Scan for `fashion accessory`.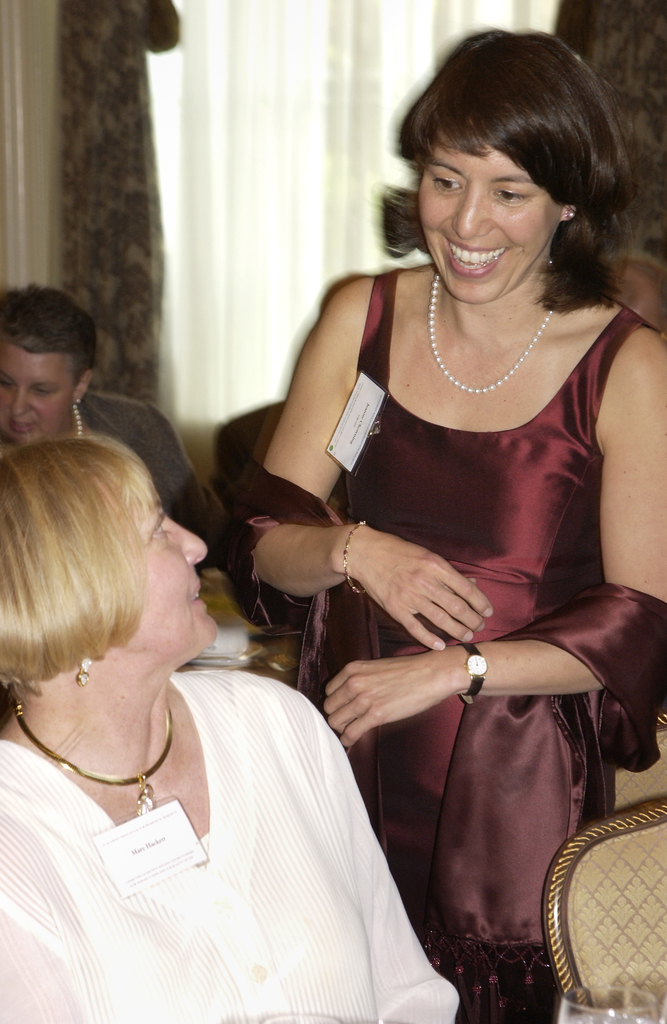
Scan result: [x1=341, y1=520, x2=367, y2=596].
